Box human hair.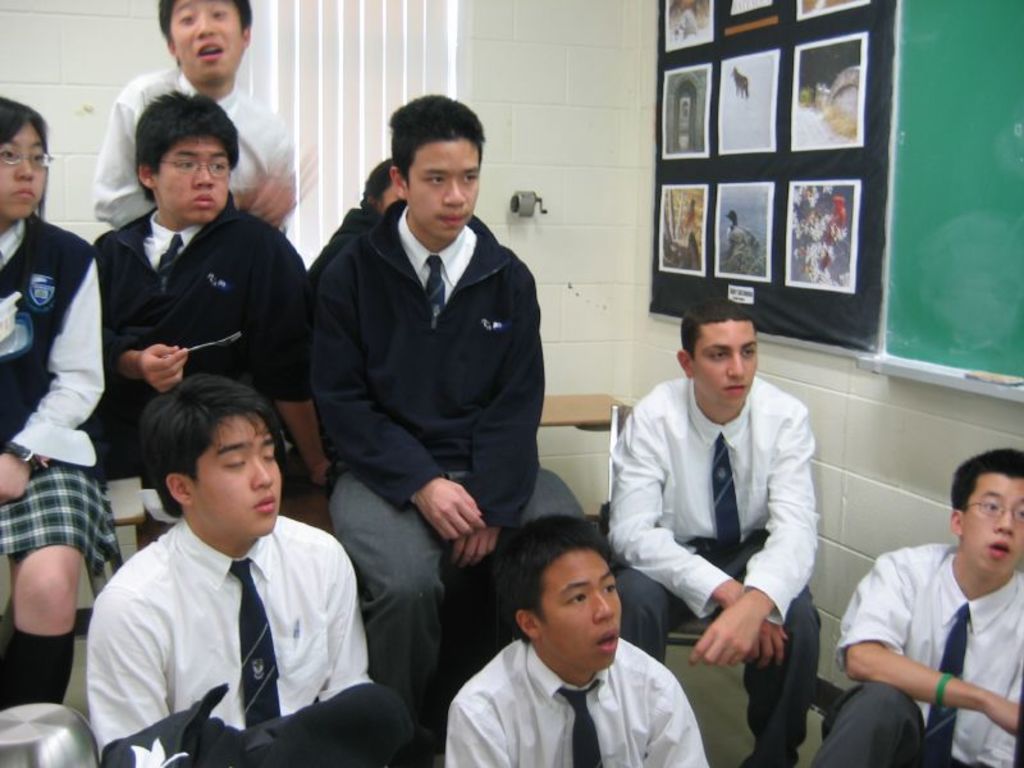
<box>124,367,288,539</box>.
